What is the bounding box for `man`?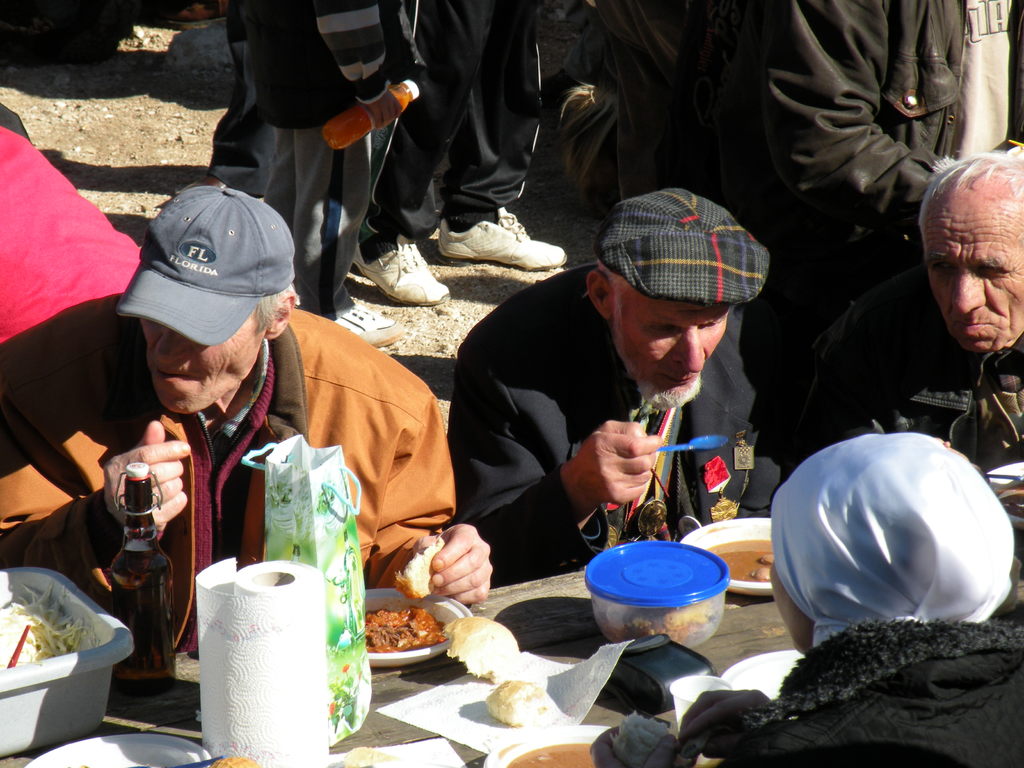
0:182:493:602.
